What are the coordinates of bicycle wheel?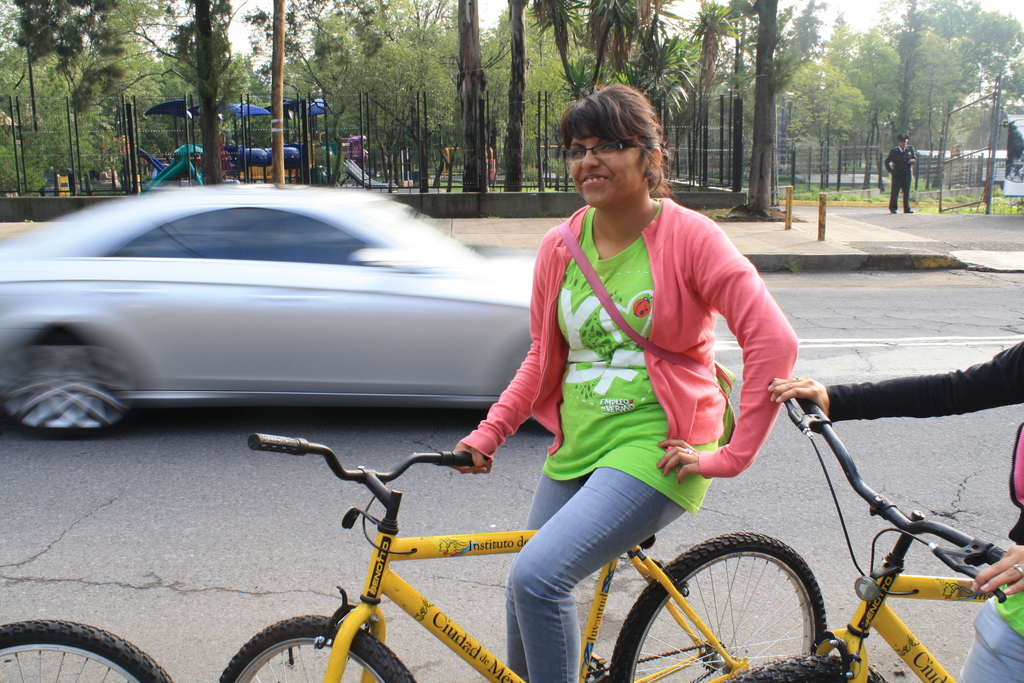
left=0, top=619, right=170, bottom=682.
